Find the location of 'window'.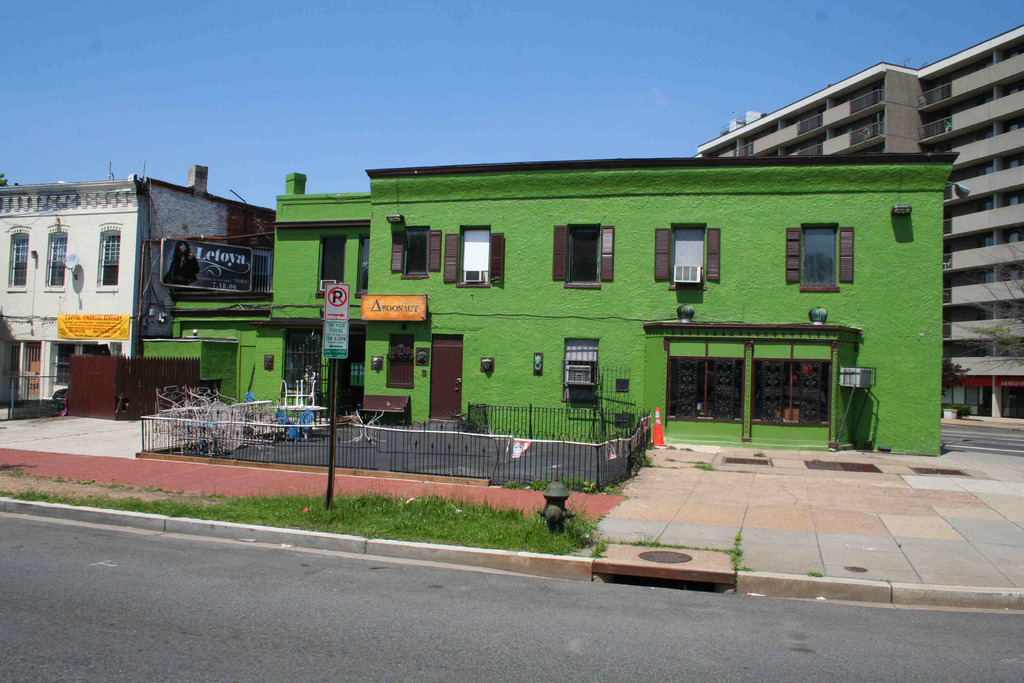
Location: 796 213 862 290.
